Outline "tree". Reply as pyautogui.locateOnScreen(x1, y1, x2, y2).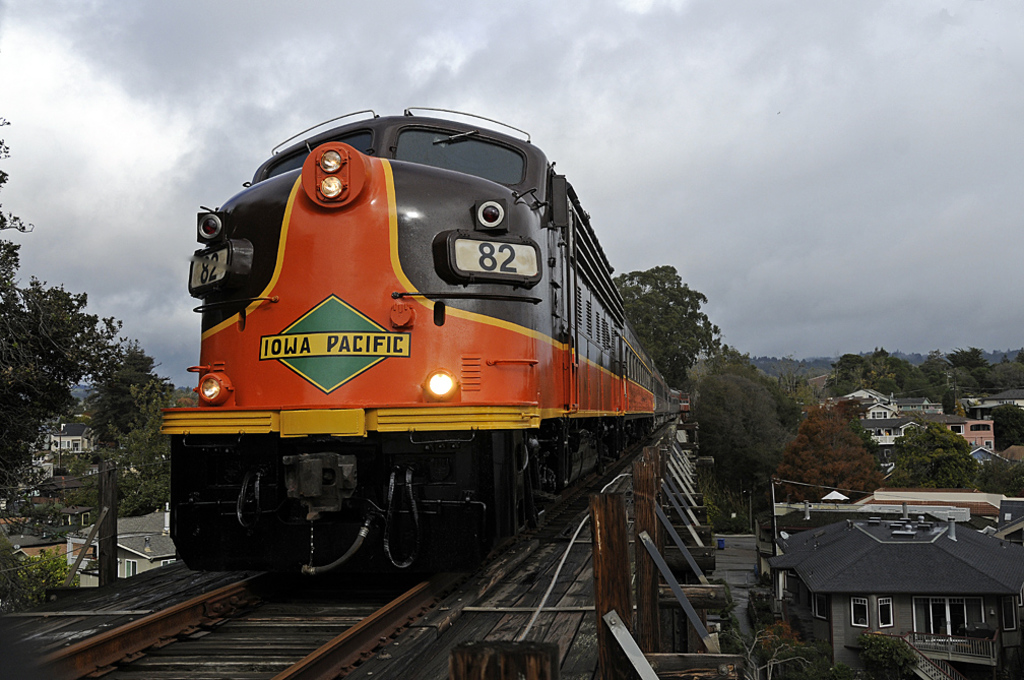
pyautogui.locateOnScreen(81, 347, 174, 477).
